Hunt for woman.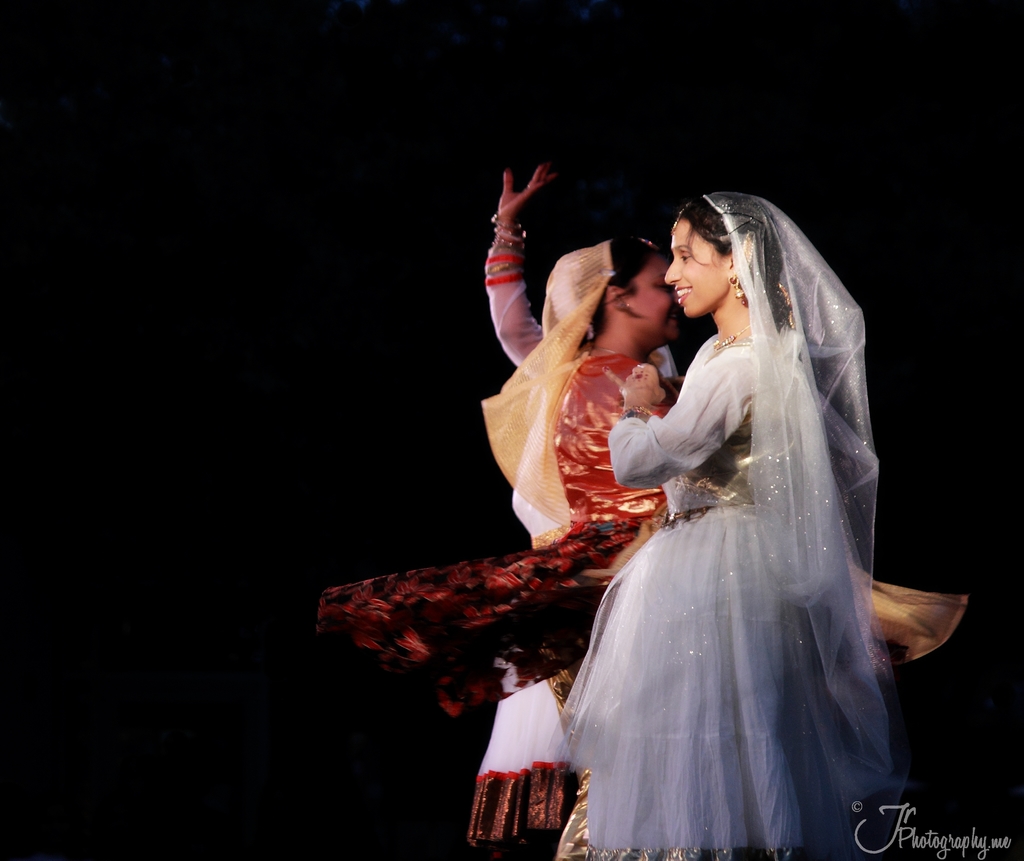
Hunted down at [312,227,970,860].
